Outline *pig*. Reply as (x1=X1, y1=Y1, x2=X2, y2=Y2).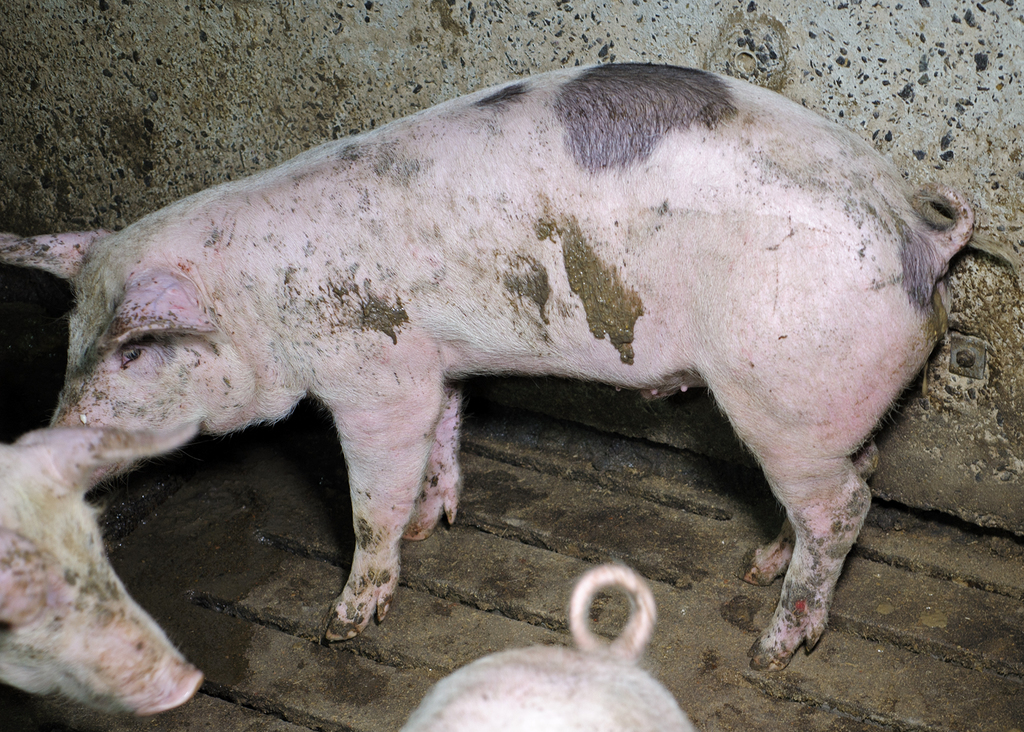
(x1=0, y1=59, x2=977, y2=671).
